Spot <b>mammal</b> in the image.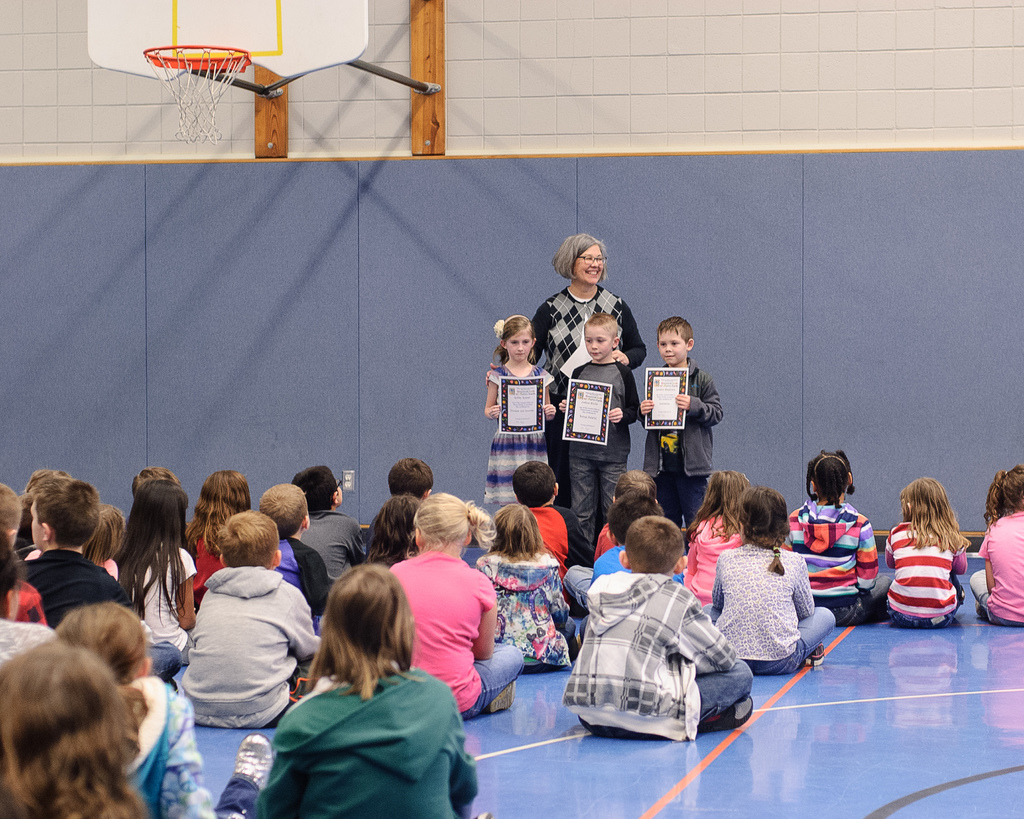
<b>mammal</b> found at locate(258, 482, 334, 614).
